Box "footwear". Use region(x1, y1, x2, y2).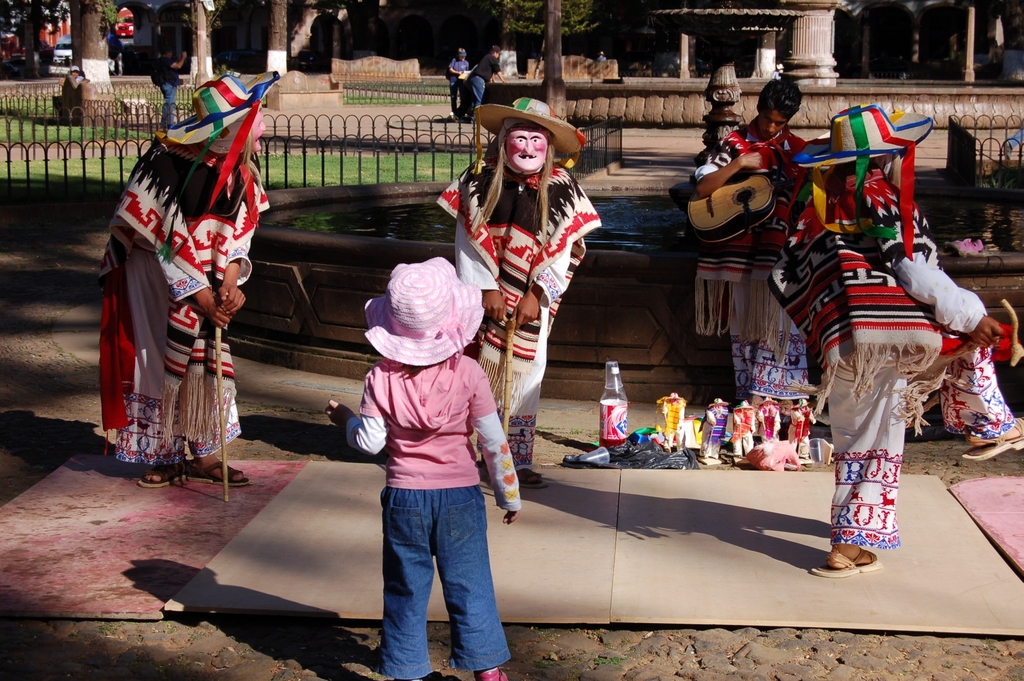
region(970, 427, 1023, 458).
